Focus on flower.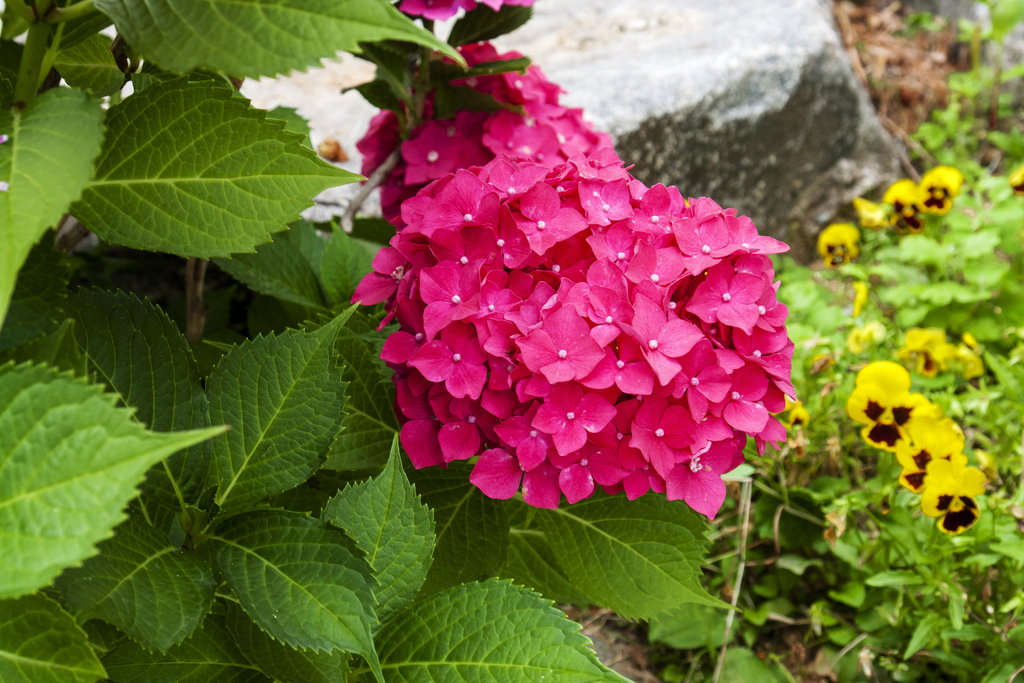
Focused at box=[787, 408, 809, 431].
